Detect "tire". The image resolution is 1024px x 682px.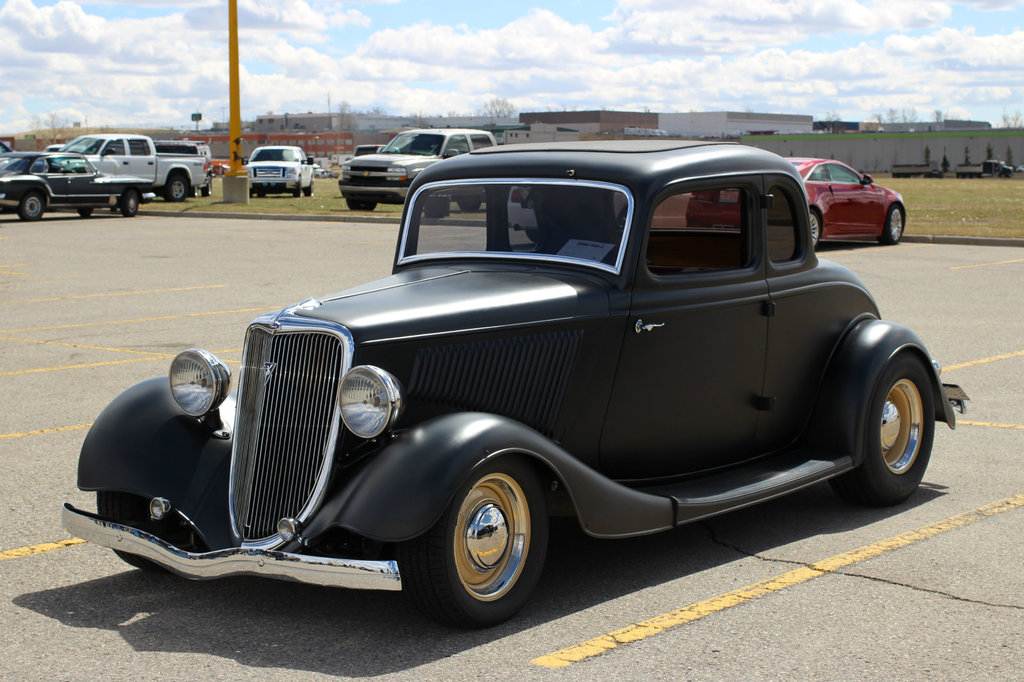
pyautogui.locateOnScreen(830, 353, 935, 505).
